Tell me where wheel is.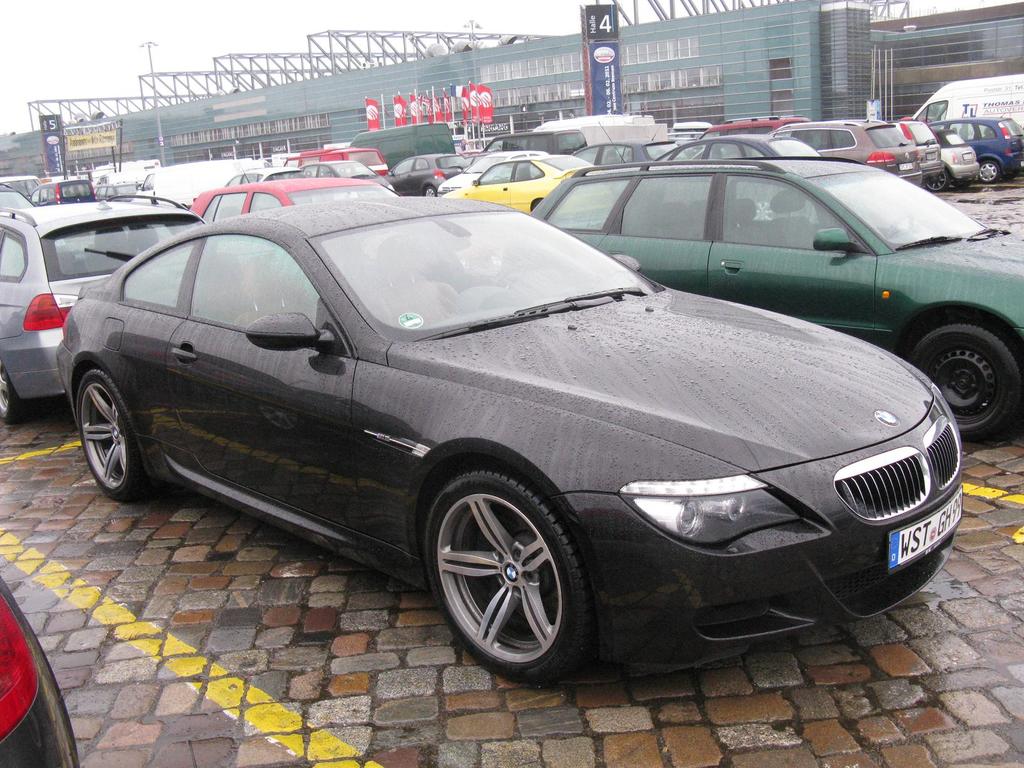
wheel is at (977, 159, 995, 180).
